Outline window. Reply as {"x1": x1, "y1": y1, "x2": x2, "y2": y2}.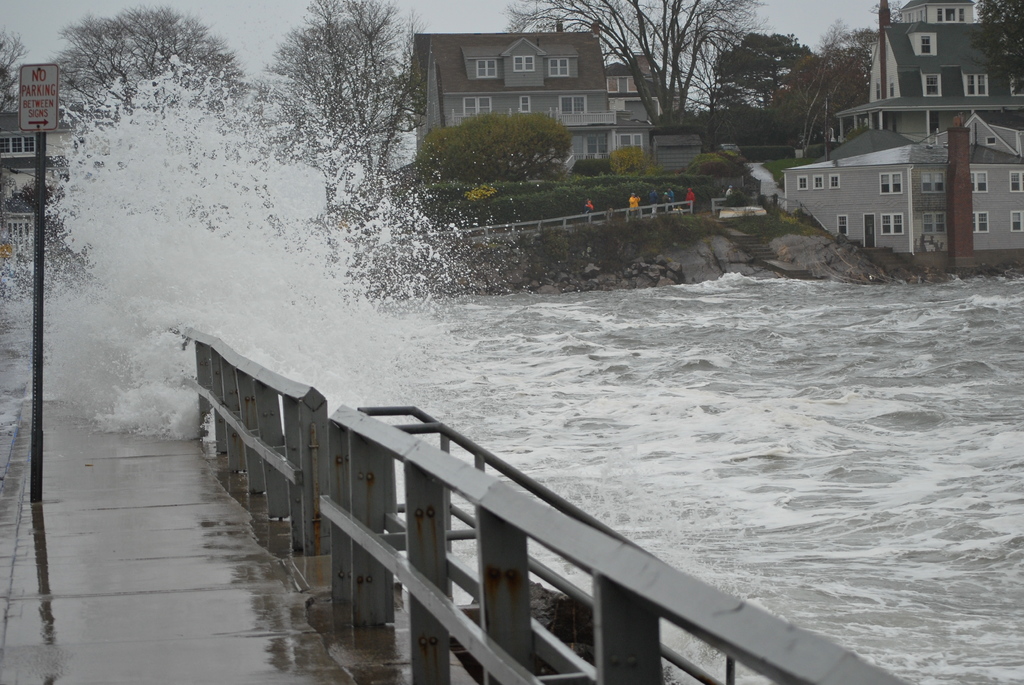
{"x1": 1006, "y1": 68, "x2": 1023, "y2": 95}.
